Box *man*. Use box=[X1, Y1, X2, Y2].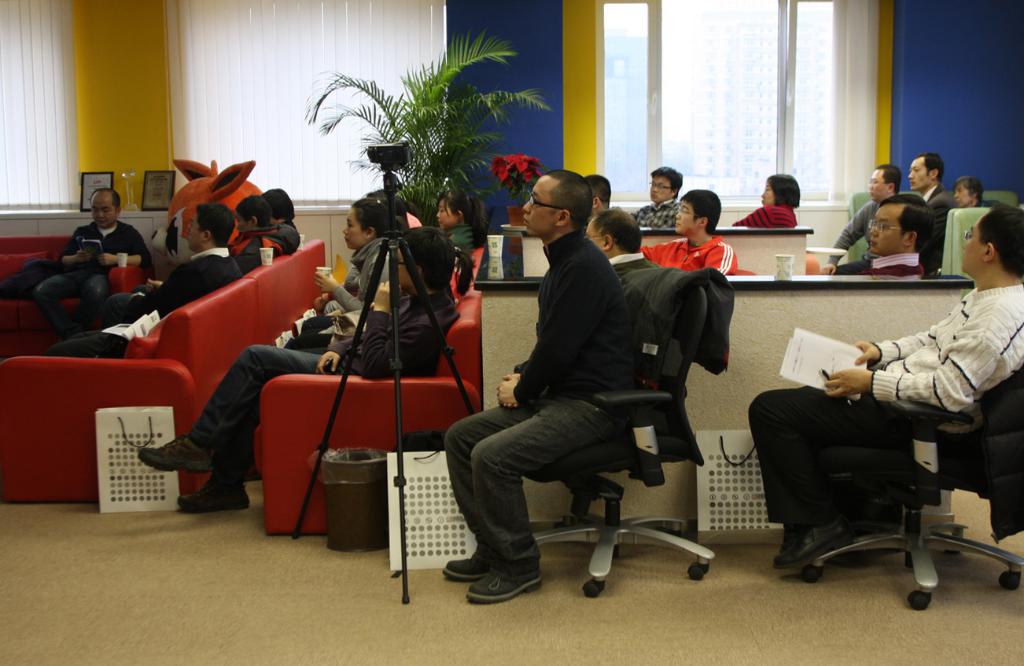
box=[583, 206, 667, 296].
